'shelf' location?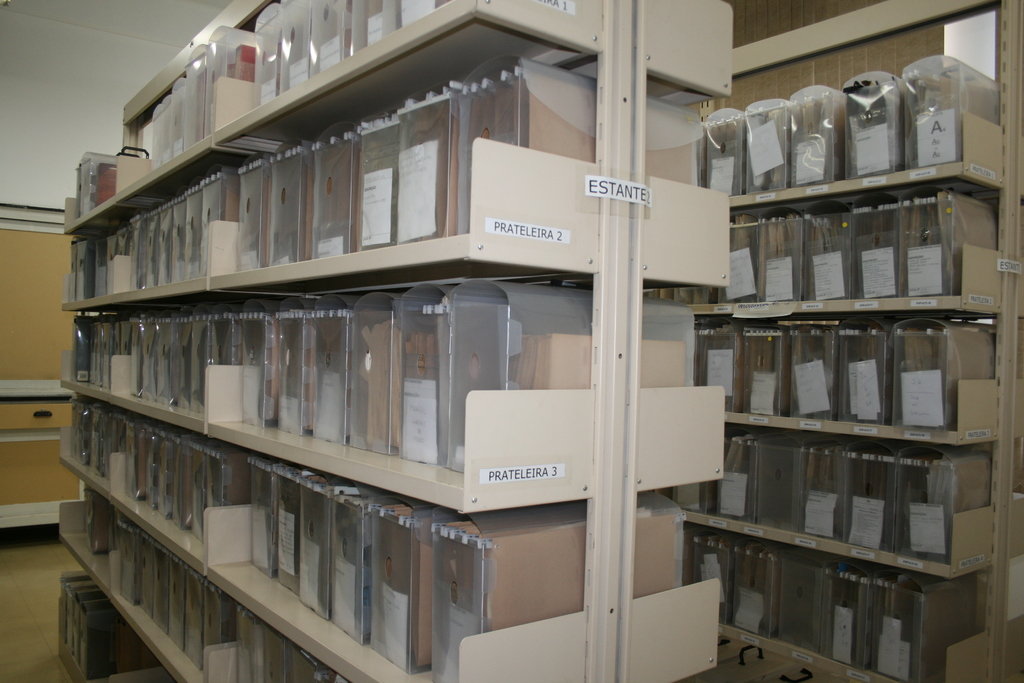
Rect(628, 274, 743, 491)
